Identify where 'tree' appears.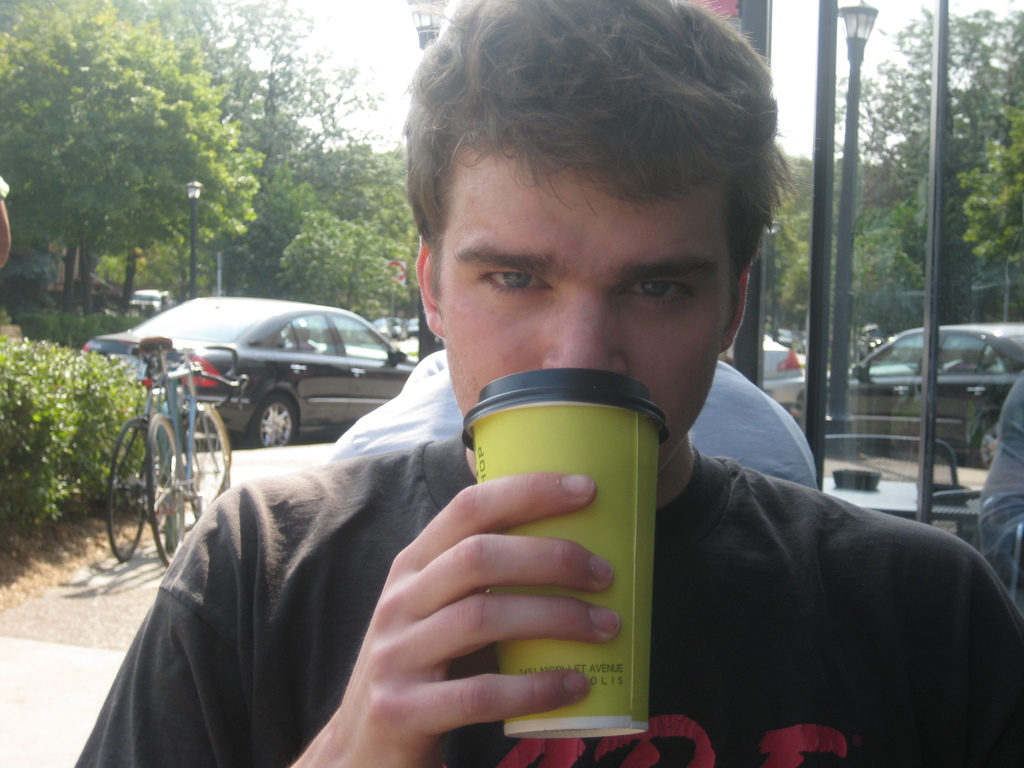
Appears at {"x1": 267, "y1": 0, "x2": 424, "y2": 314}.
